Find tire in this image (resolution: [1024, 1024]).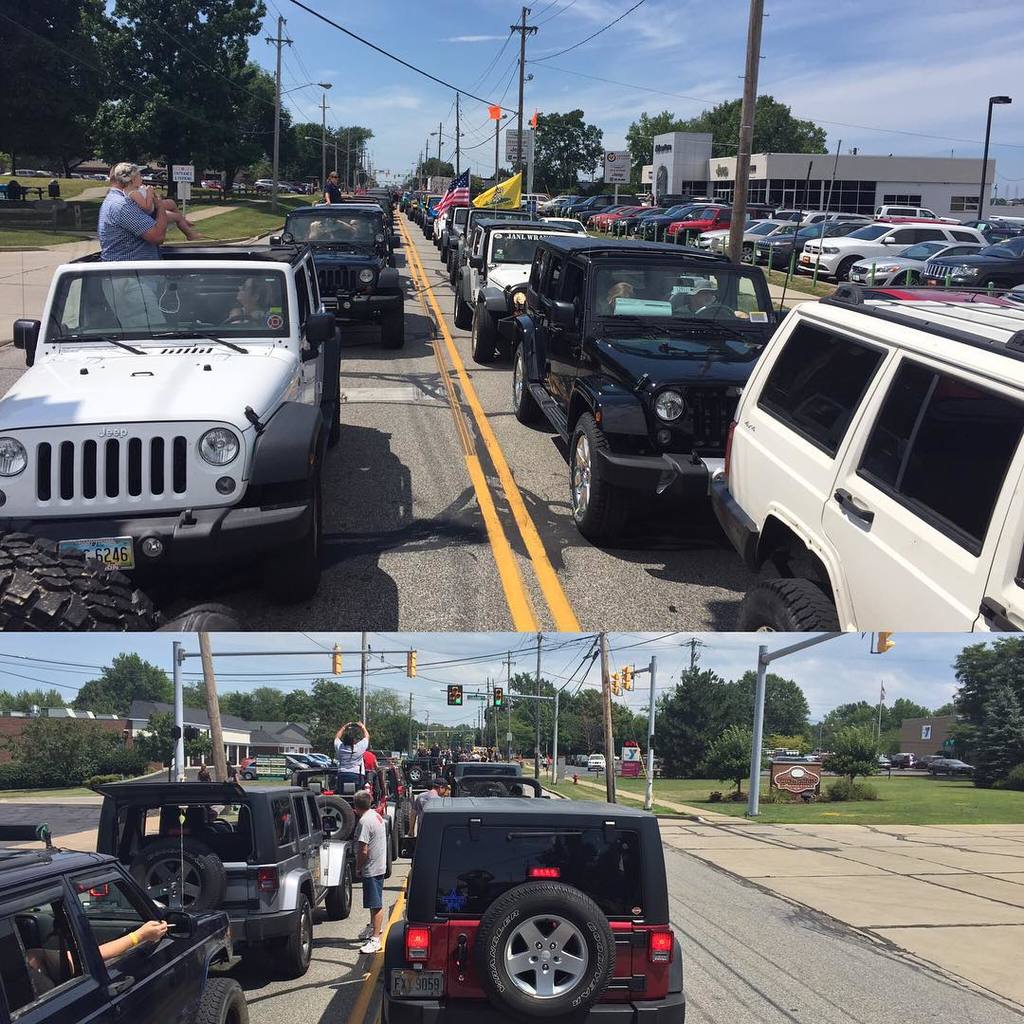
l=326, t=851, r=369, b=919.
